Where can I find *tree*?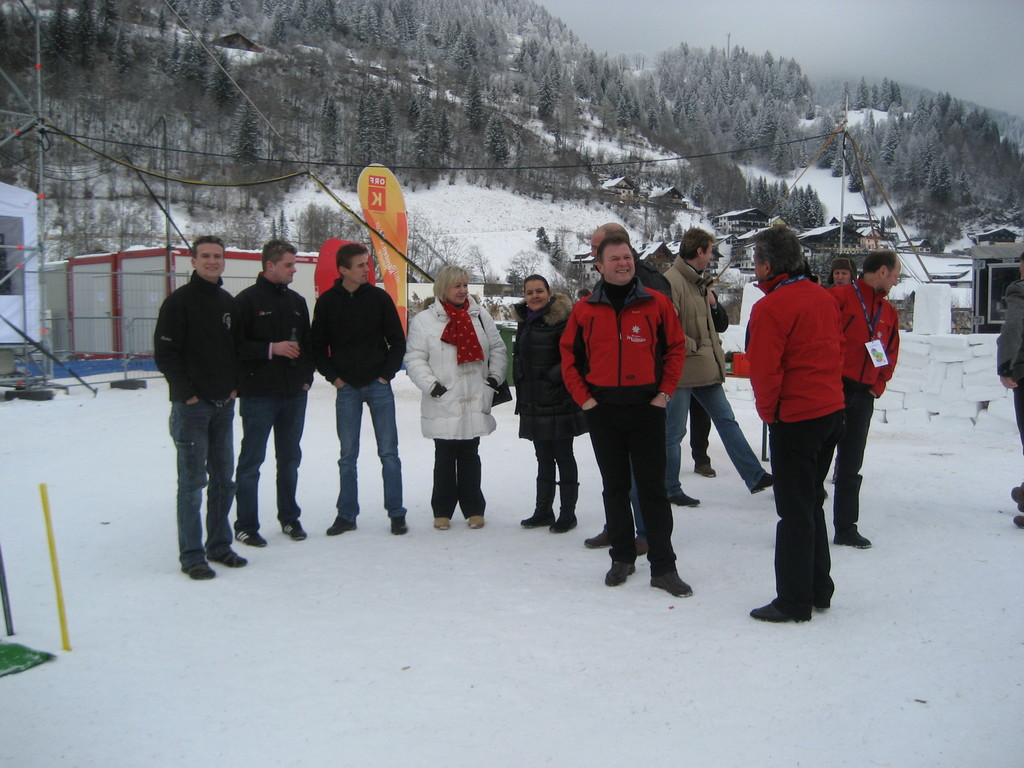
You can find it at [226, 95, 263, 165].
